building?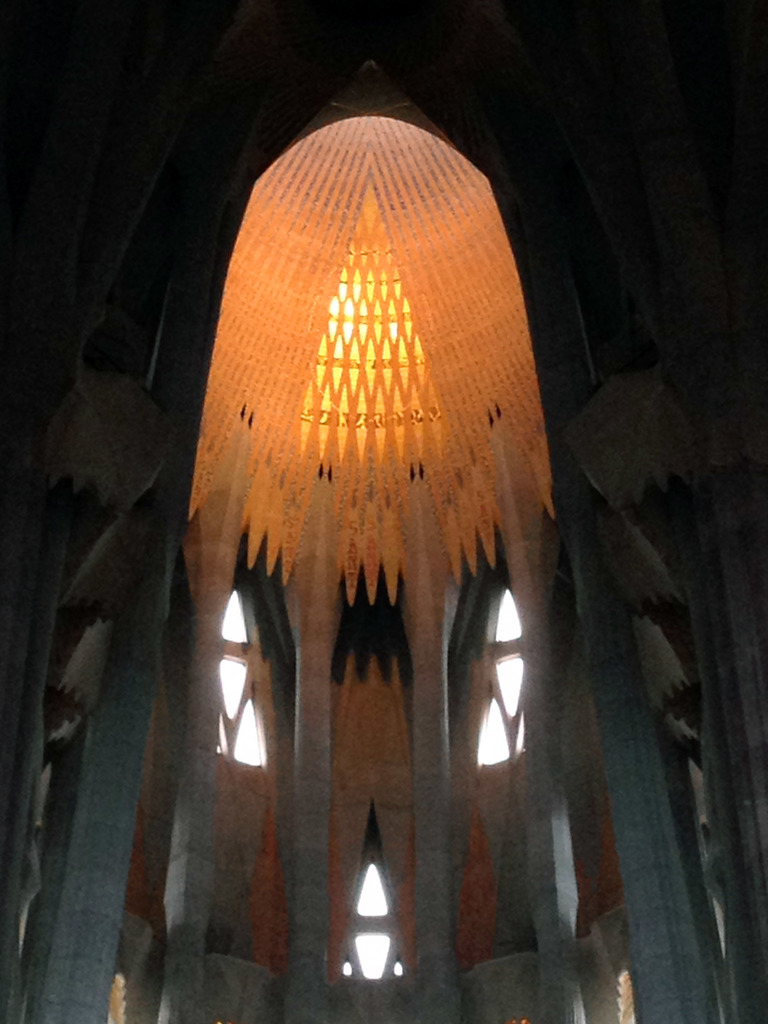
{"left": 0, "top": 0, "right": 767, "bottom": 1023}
